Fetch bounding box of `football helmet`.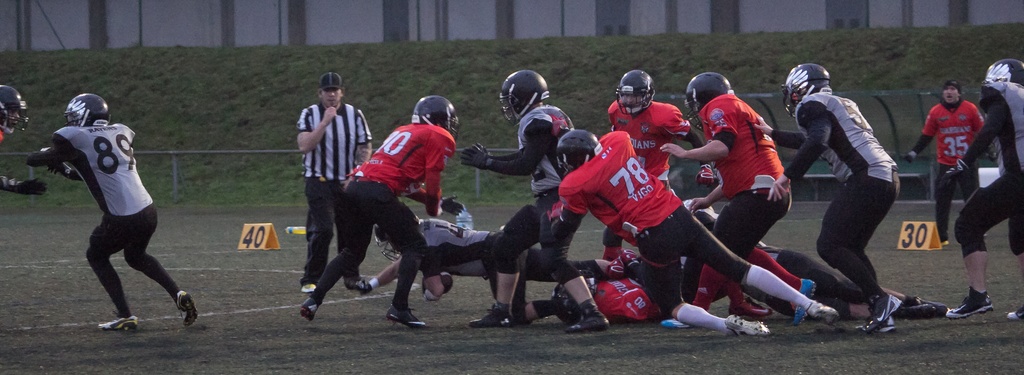
Bbox: left=781, top=65, right=828, bottom=112.
